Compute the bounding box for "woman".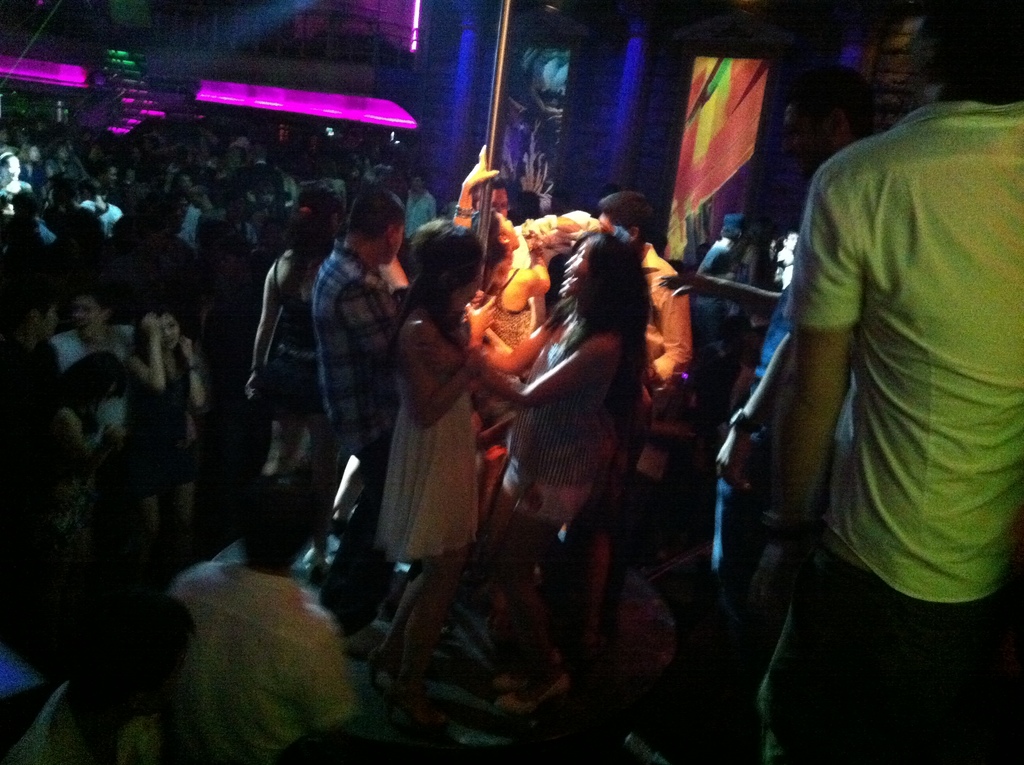
129,305,205,534.
